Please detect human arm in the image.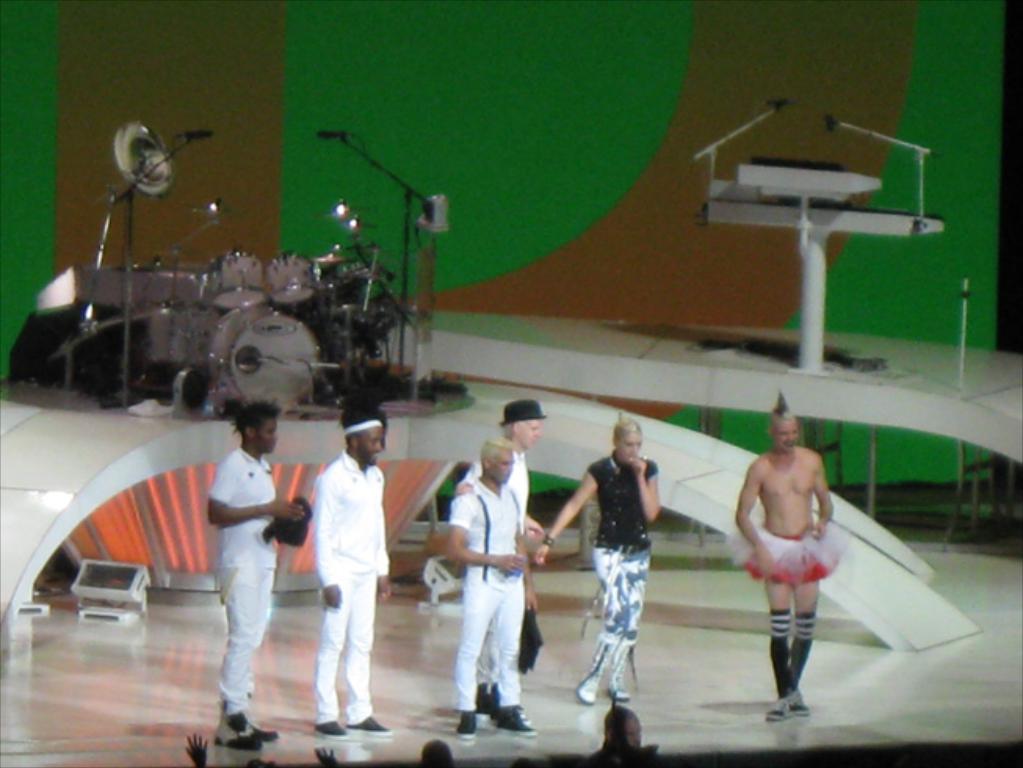
pyautogui.locateOnScreen(631, 459, 667, 528).
